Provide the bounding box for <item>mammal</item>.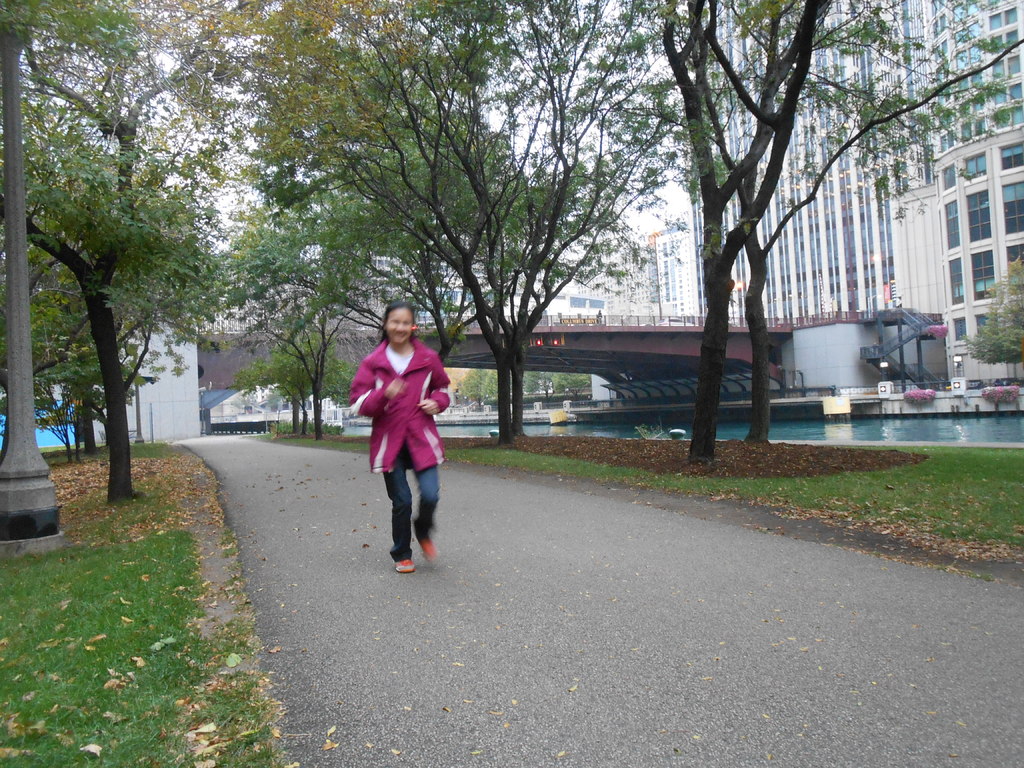
[x1=353, y1=316, x2=448, y2=564].
